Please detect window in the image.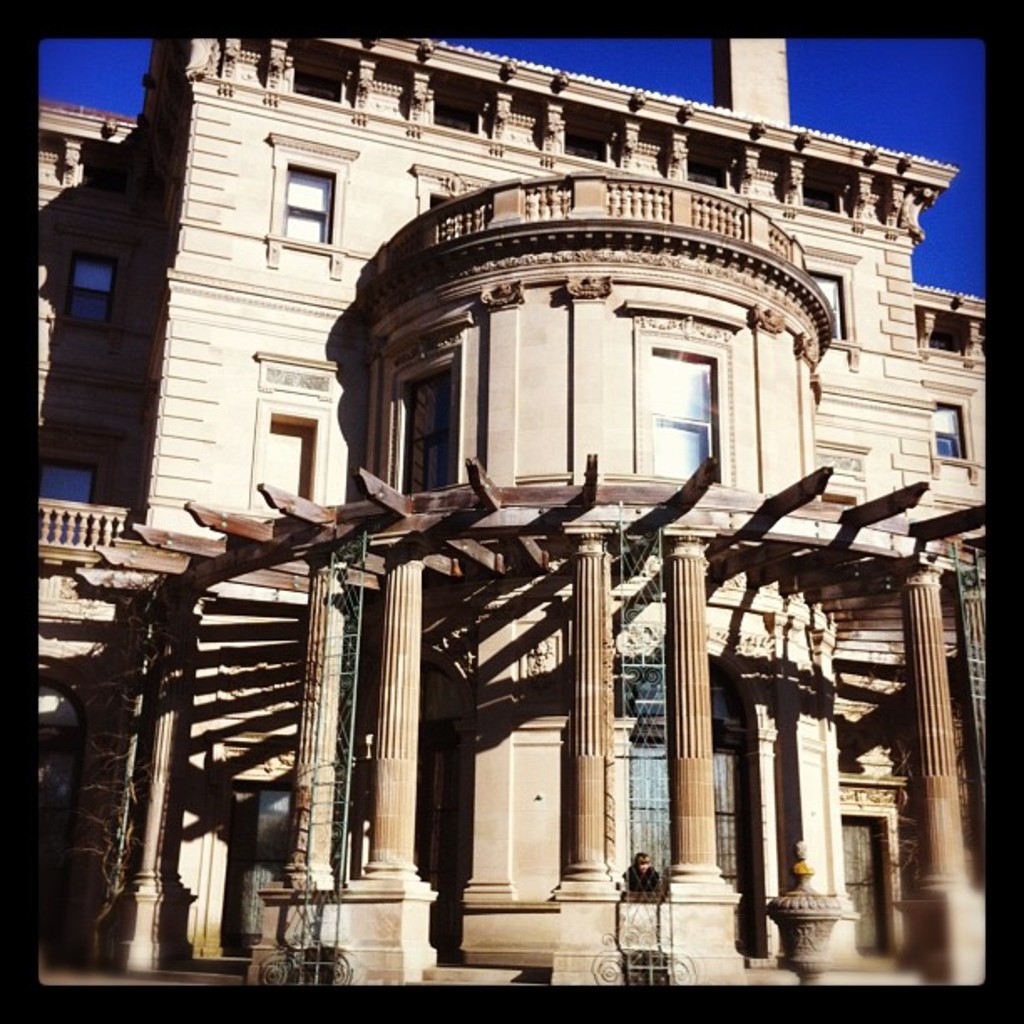
{"left": 929, "top": 402, "right": 965, "bottom": 468}.
